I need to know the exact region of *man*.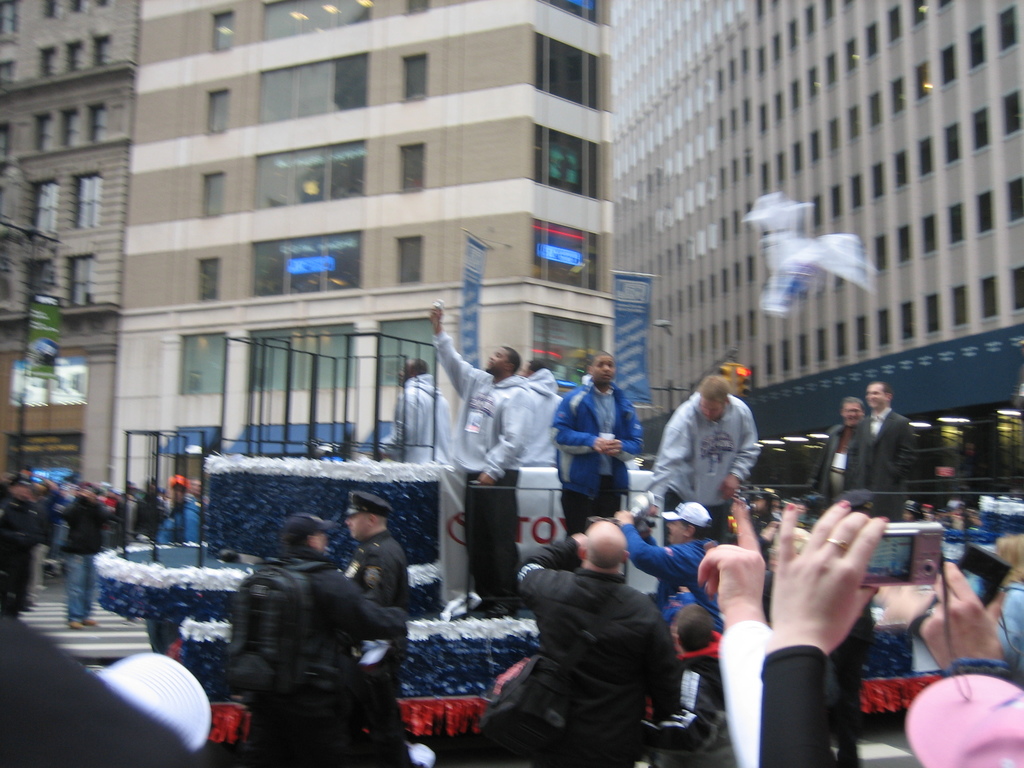
Region: <bbox>420, 301, 529, 625</bbox>.
